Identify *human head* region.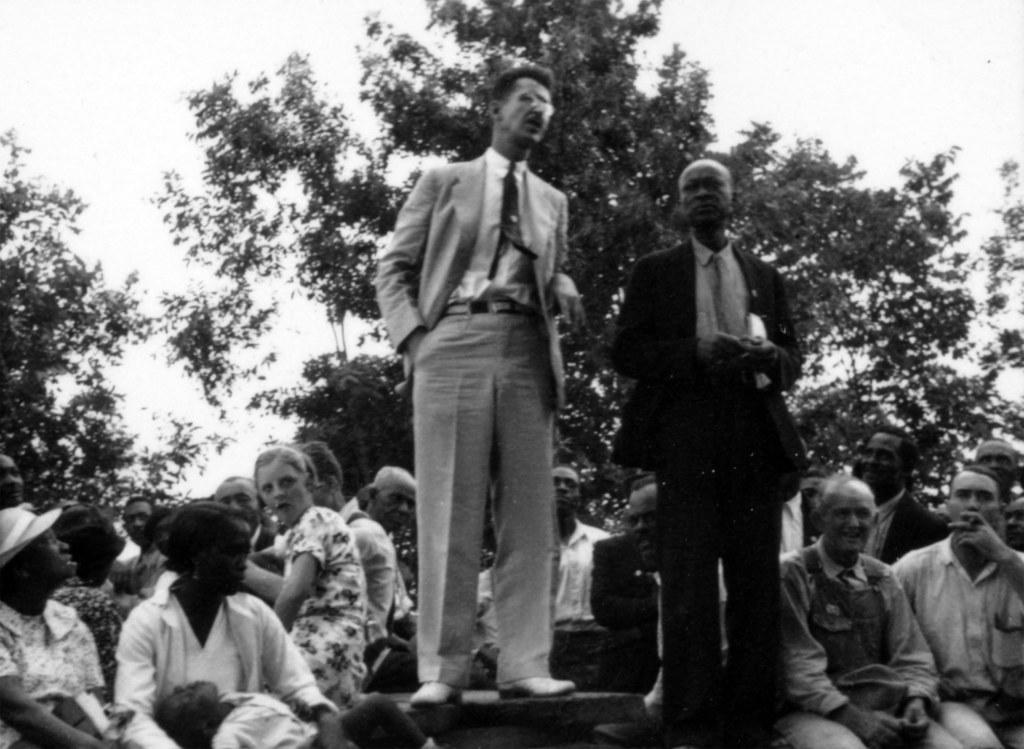
Region: x1=59, y1=503, x2=124, y2=582.
